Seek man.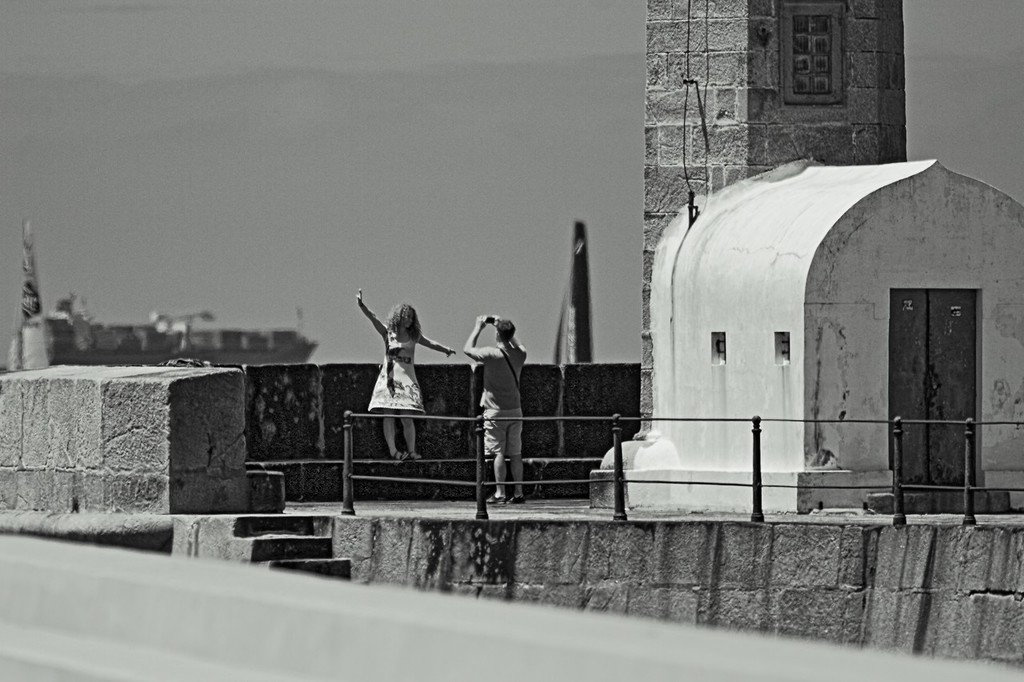
BBox(458, 310, 530, 497).
